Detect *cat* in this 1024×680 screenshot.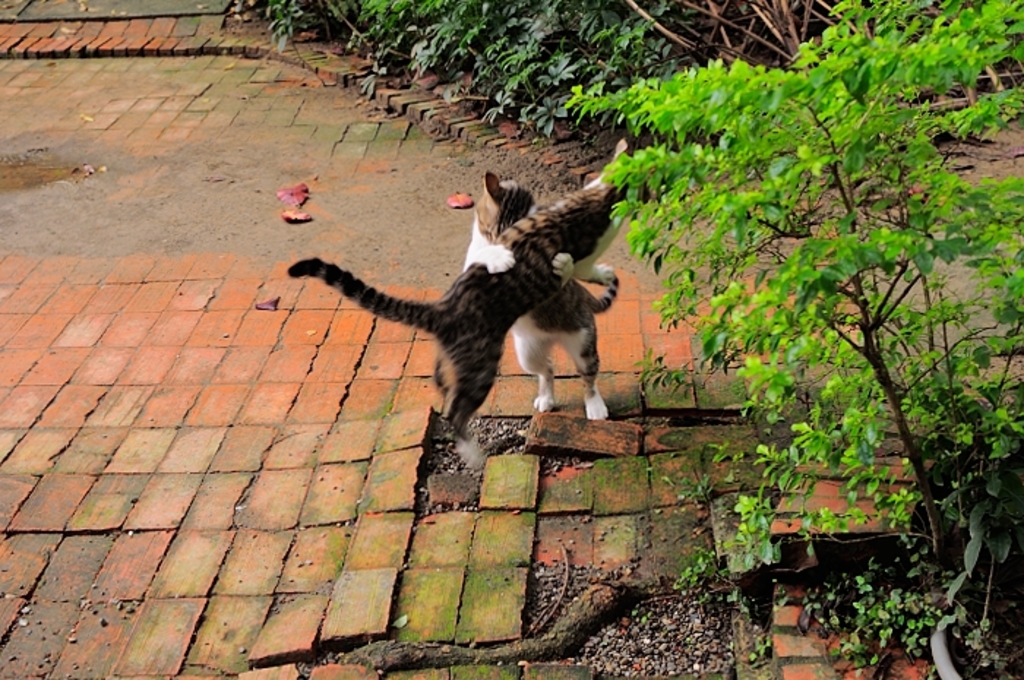
Detection: (x1=461, y1=175, x2=616, y2=421).
